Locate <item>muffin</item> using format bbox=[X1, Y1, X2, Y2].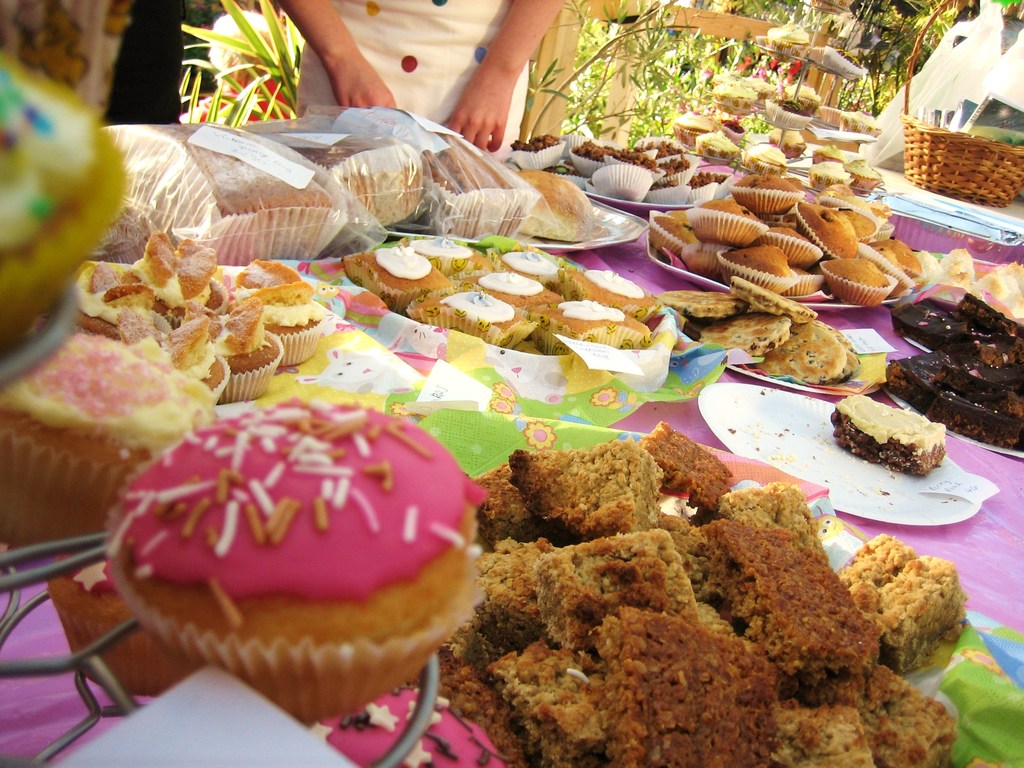
bbox=[808, 161, 851, 189].
